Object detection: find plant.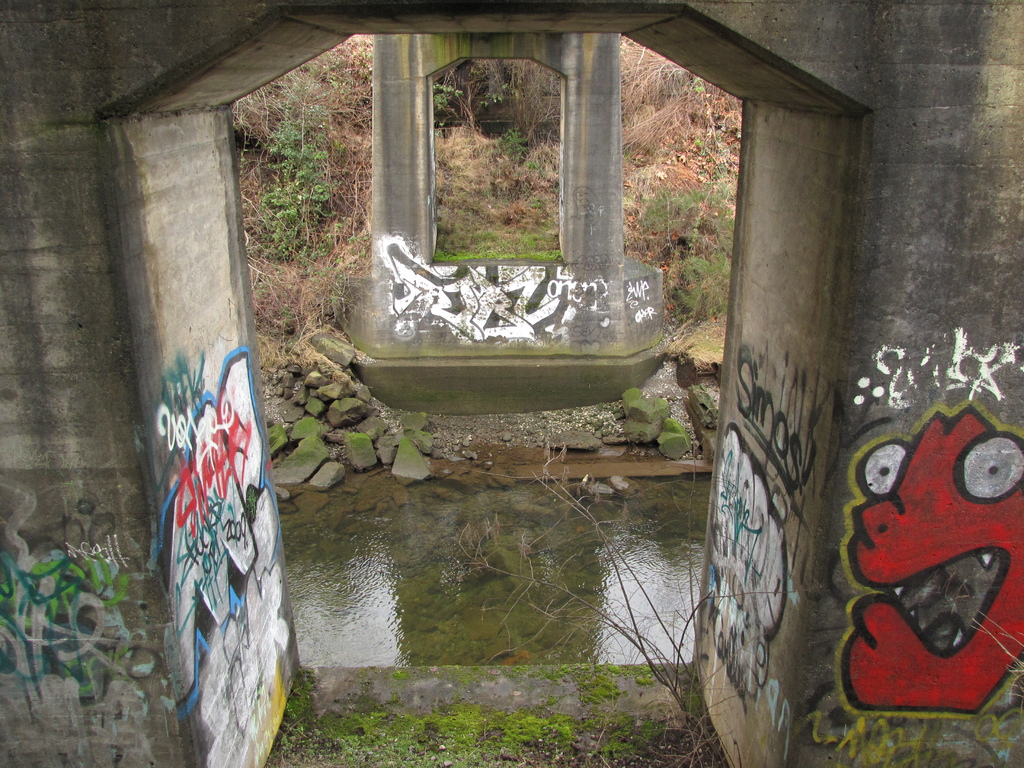
bbox=[605, 141, 737, 327].
